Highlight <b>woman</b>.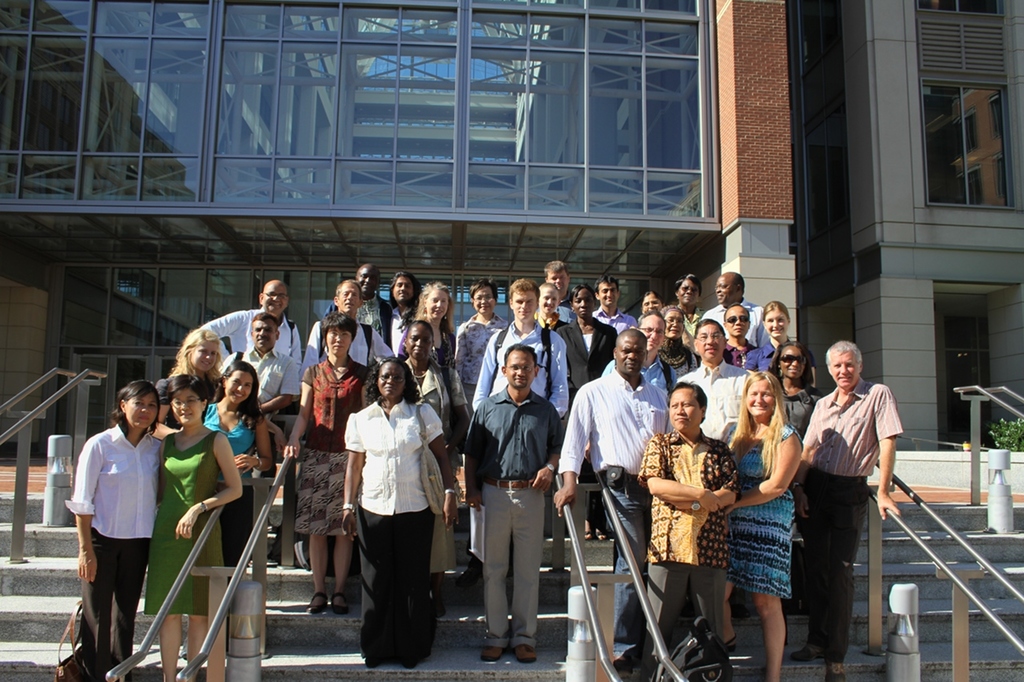
Highlighted region: locate(281, 313, 373, 615).
